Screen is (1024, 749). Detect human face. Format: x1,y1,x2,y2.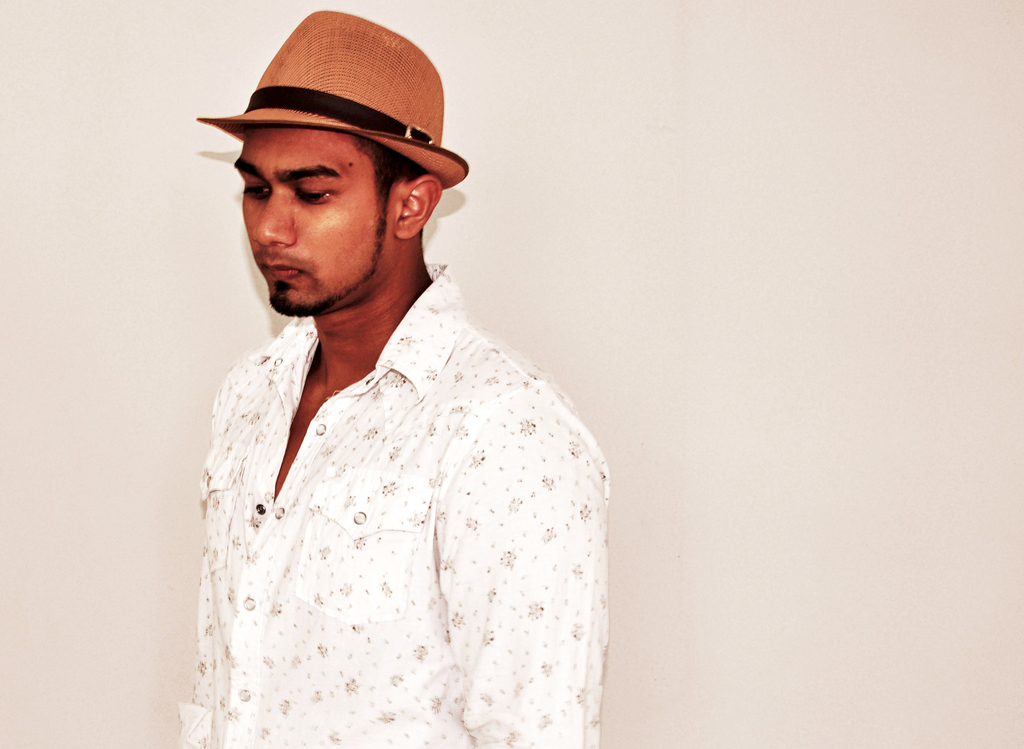
234,124,375,318.
